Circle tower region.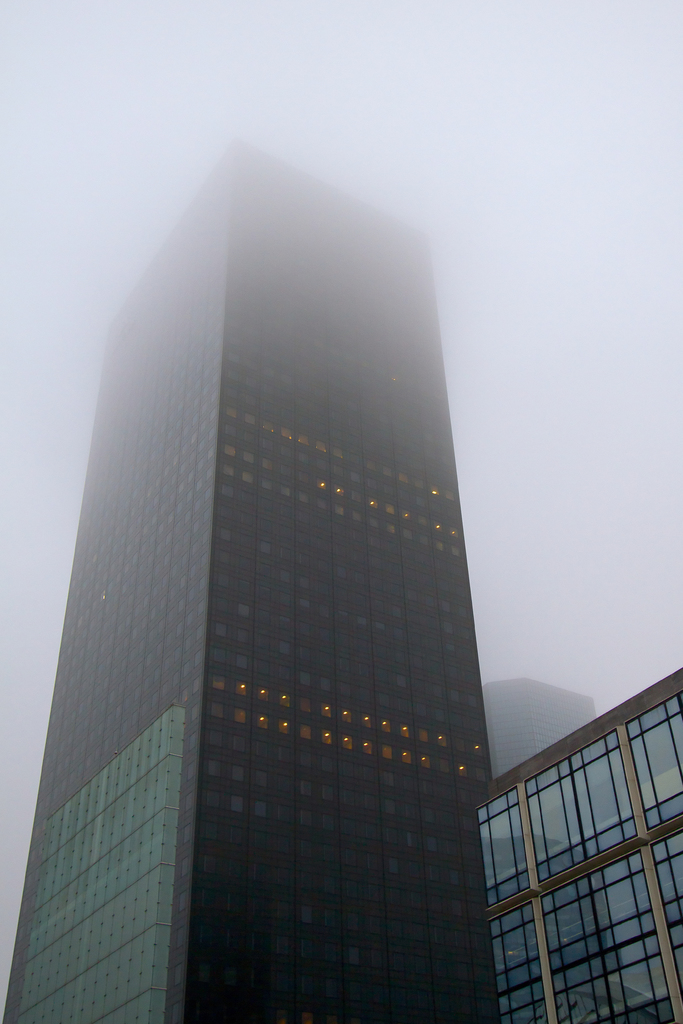
Region: rect(0, 138, 496, 1023).
